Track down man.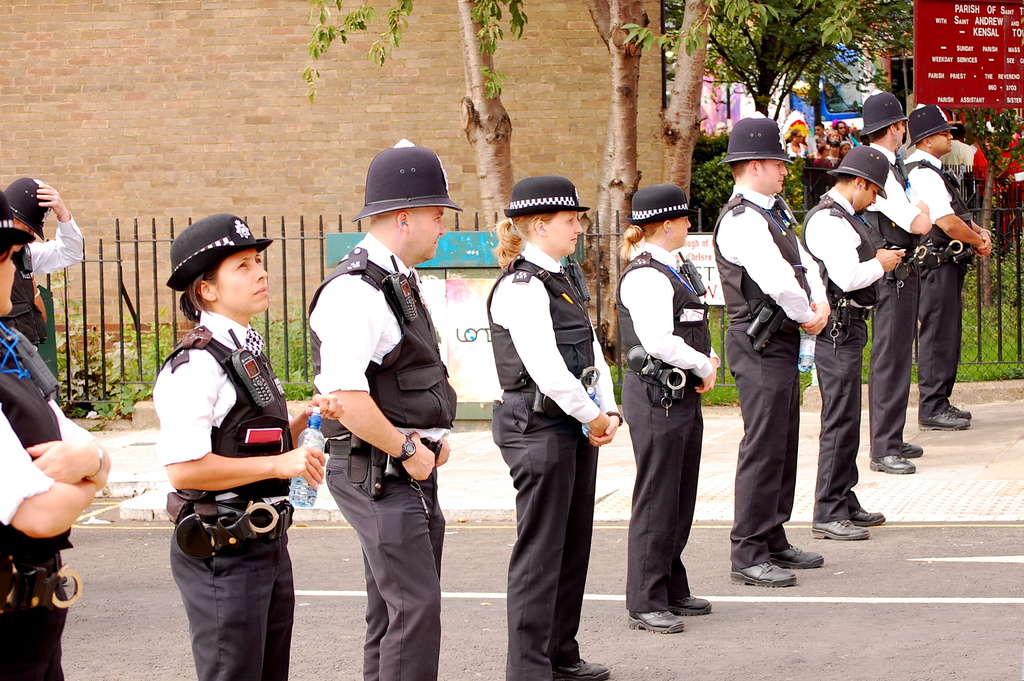
Tracked to Rect(0, 179, 83, 345).
